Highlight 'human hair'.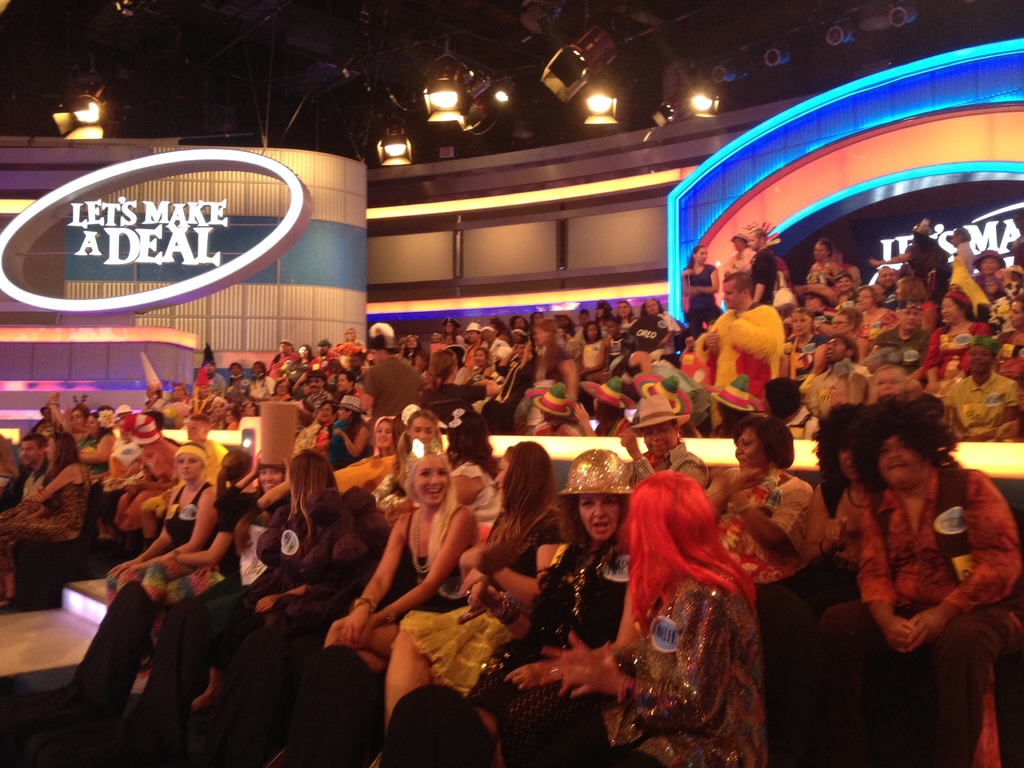
Highlighted region: locate(402, 332, 420, 363).
